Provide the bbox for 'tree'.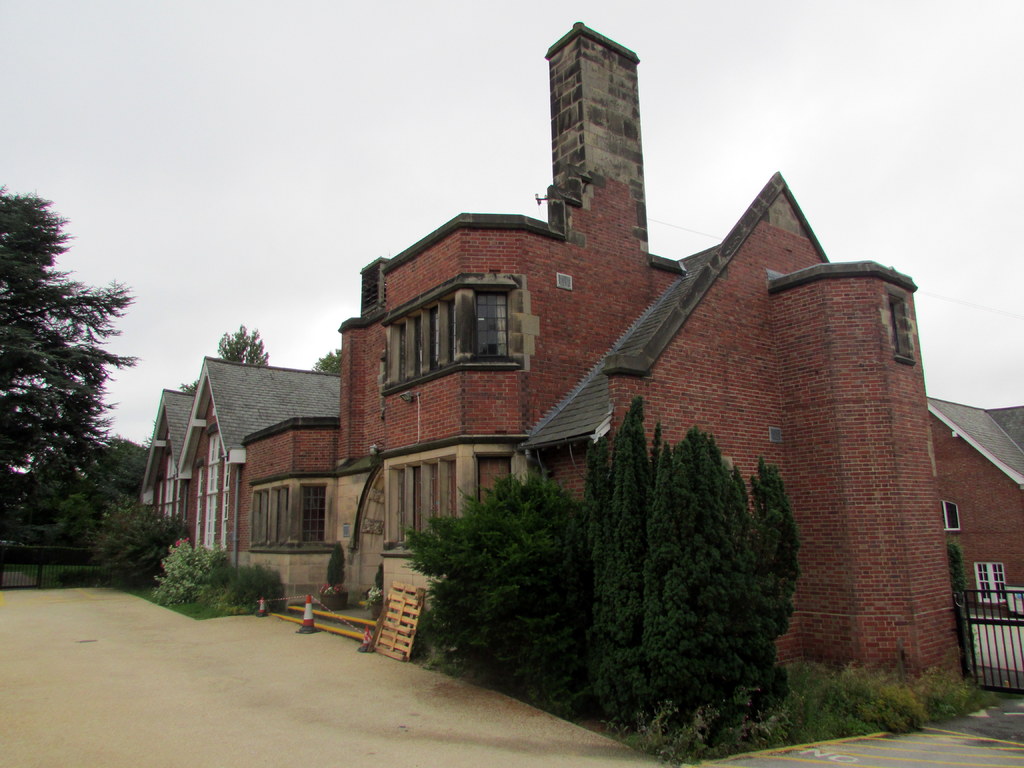
<box>948,538,970,684</box>.
